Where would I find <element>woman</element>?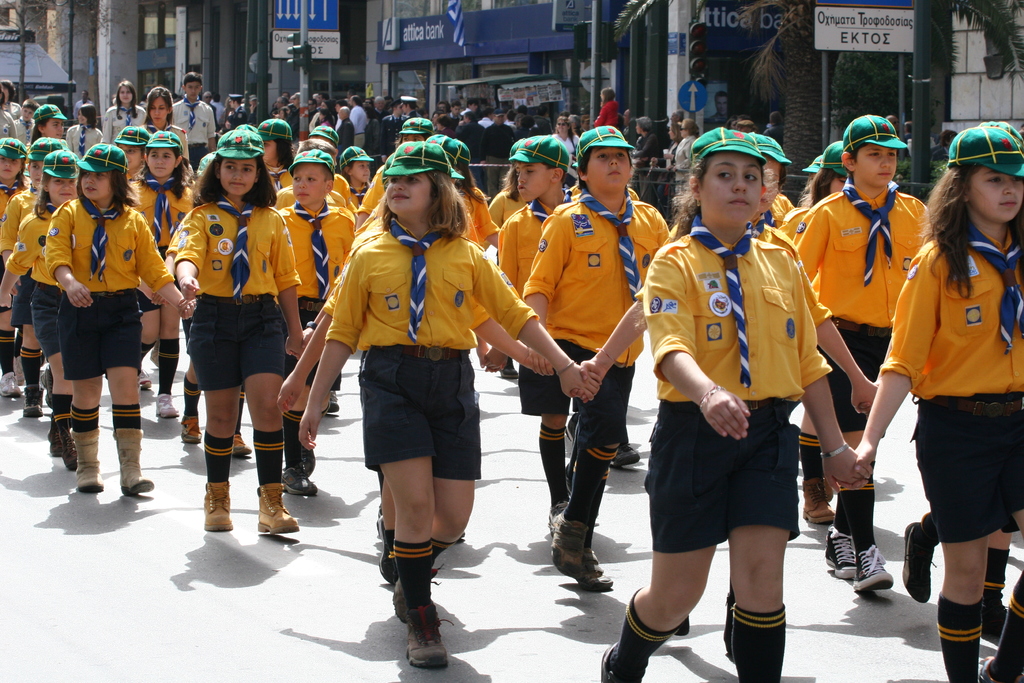
At 285 103 300 119.
